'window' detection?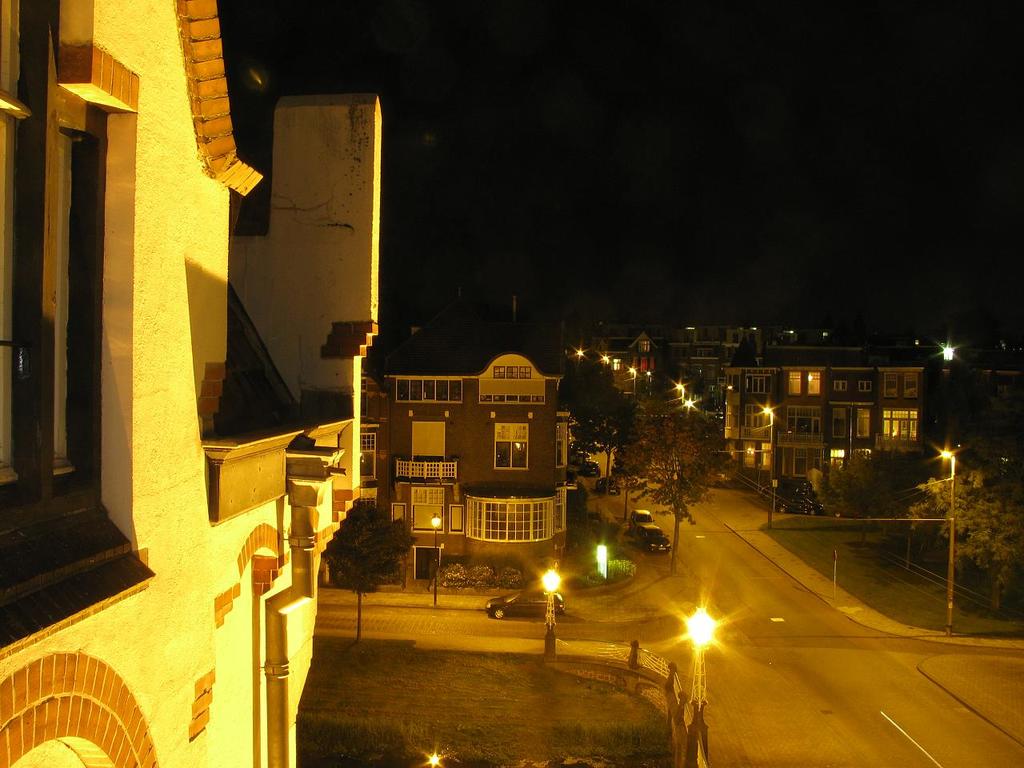
pyautogui.locateOnScreen(789, 367, 802, 395)
